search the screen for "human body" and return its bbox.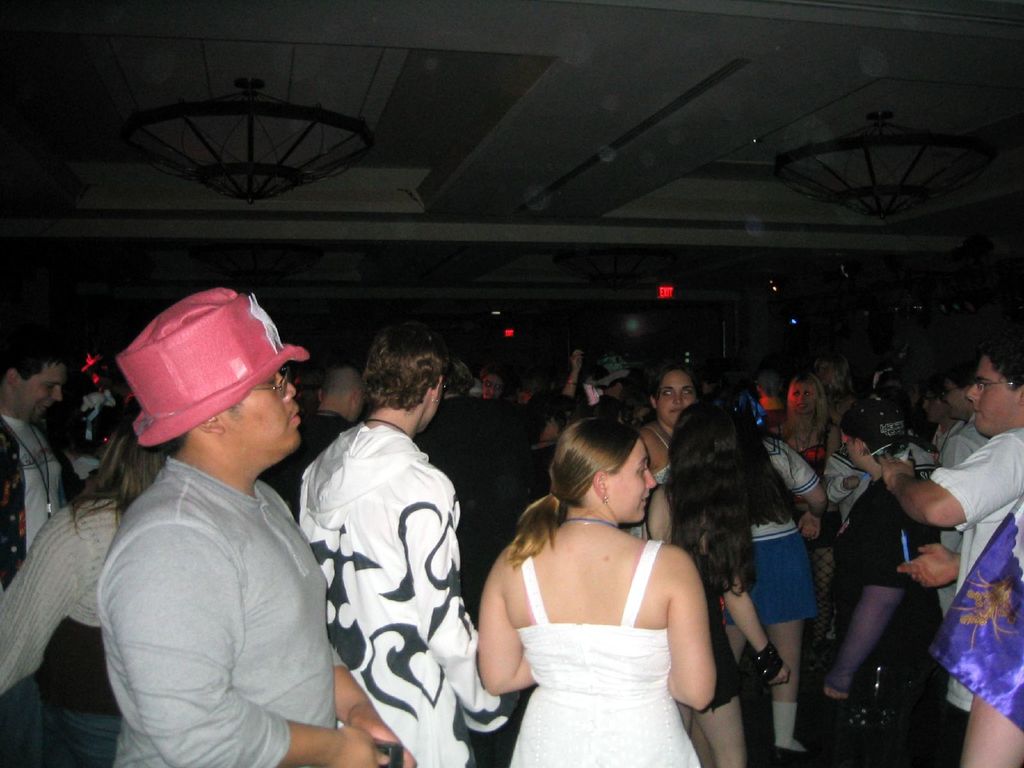
Found: [x1=278, y1=410, x2=353, y2=511].
